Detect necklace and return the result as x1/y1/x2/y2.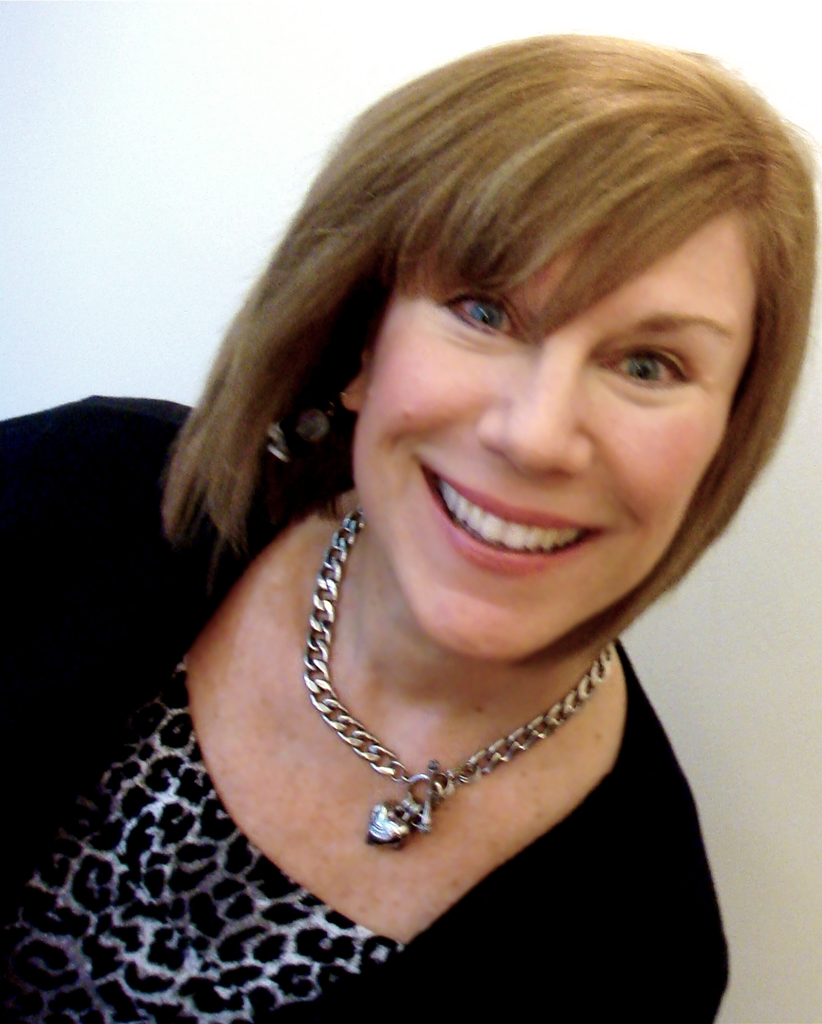
273/566/615/896.
